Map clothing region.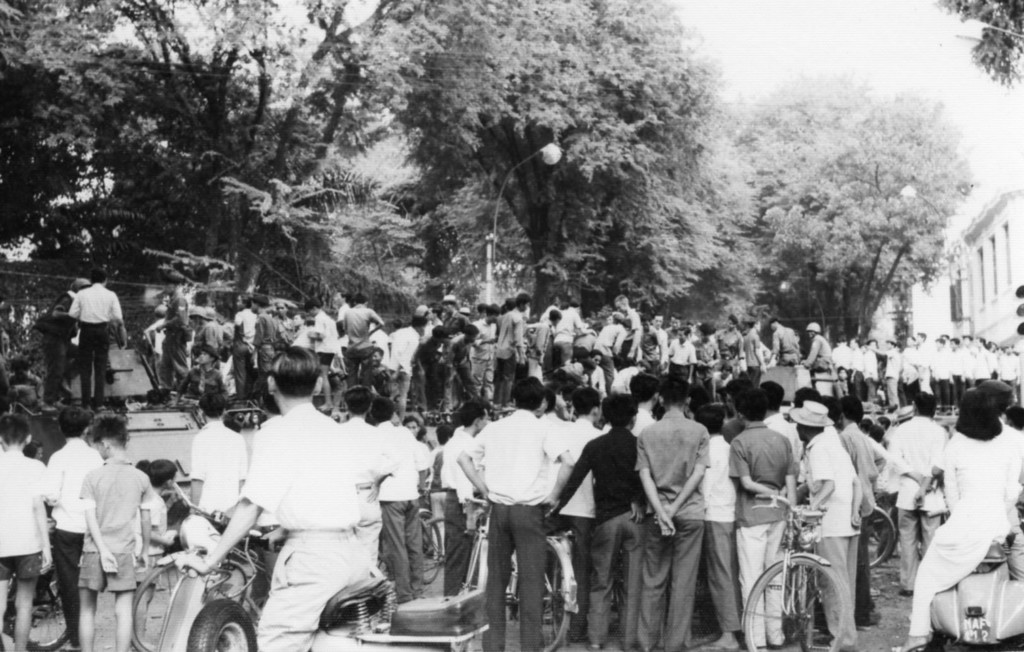
Mapped to pyautogui.locateOnScreen(727, 331, 748, 385).
